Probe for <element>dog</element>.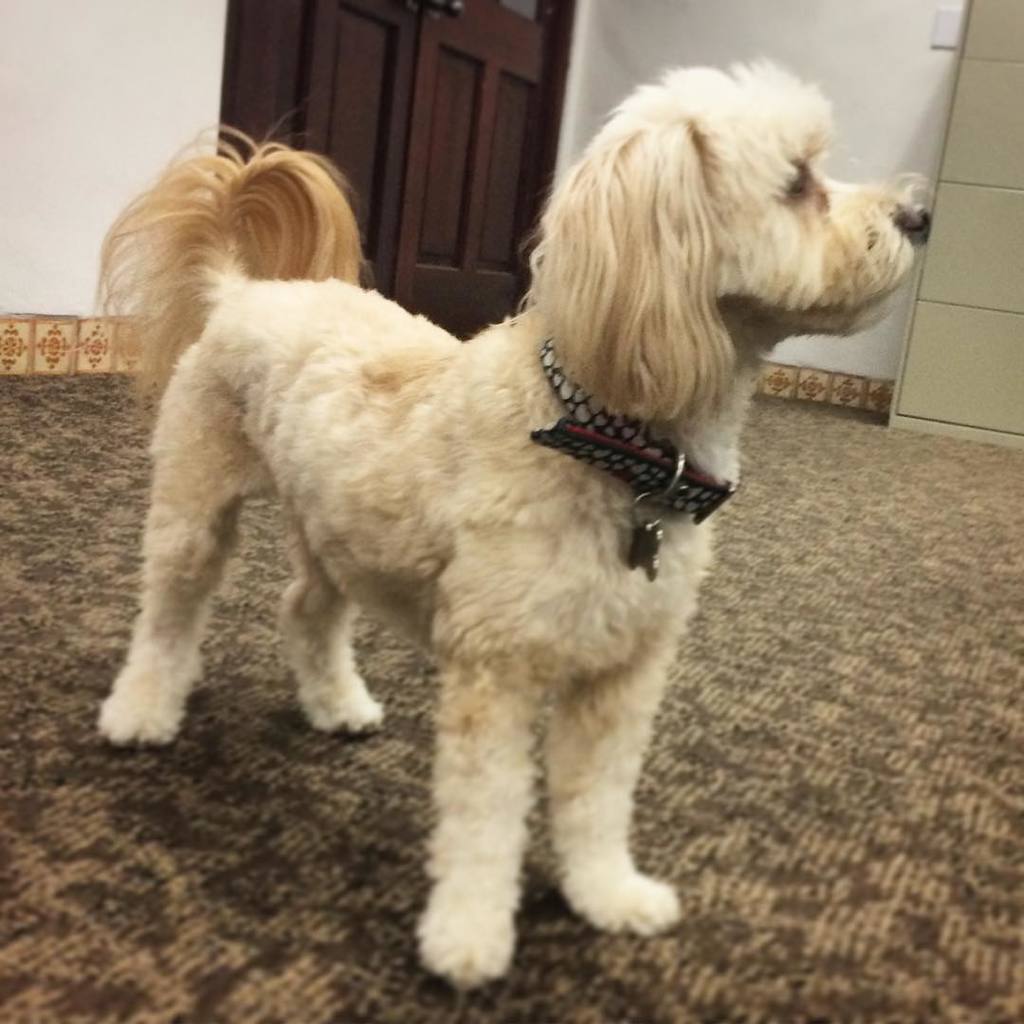
Probe result: l=82, t=99, r=925, b=991.
